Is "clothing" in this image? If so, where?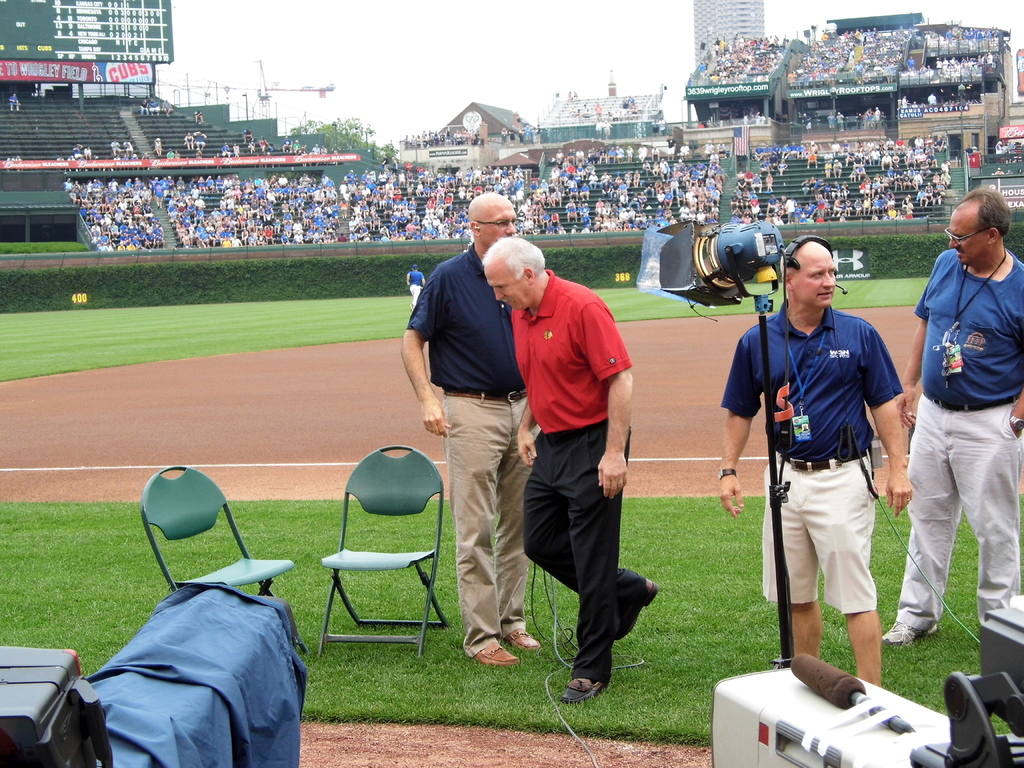
Yes, at (258,140,269,147).
